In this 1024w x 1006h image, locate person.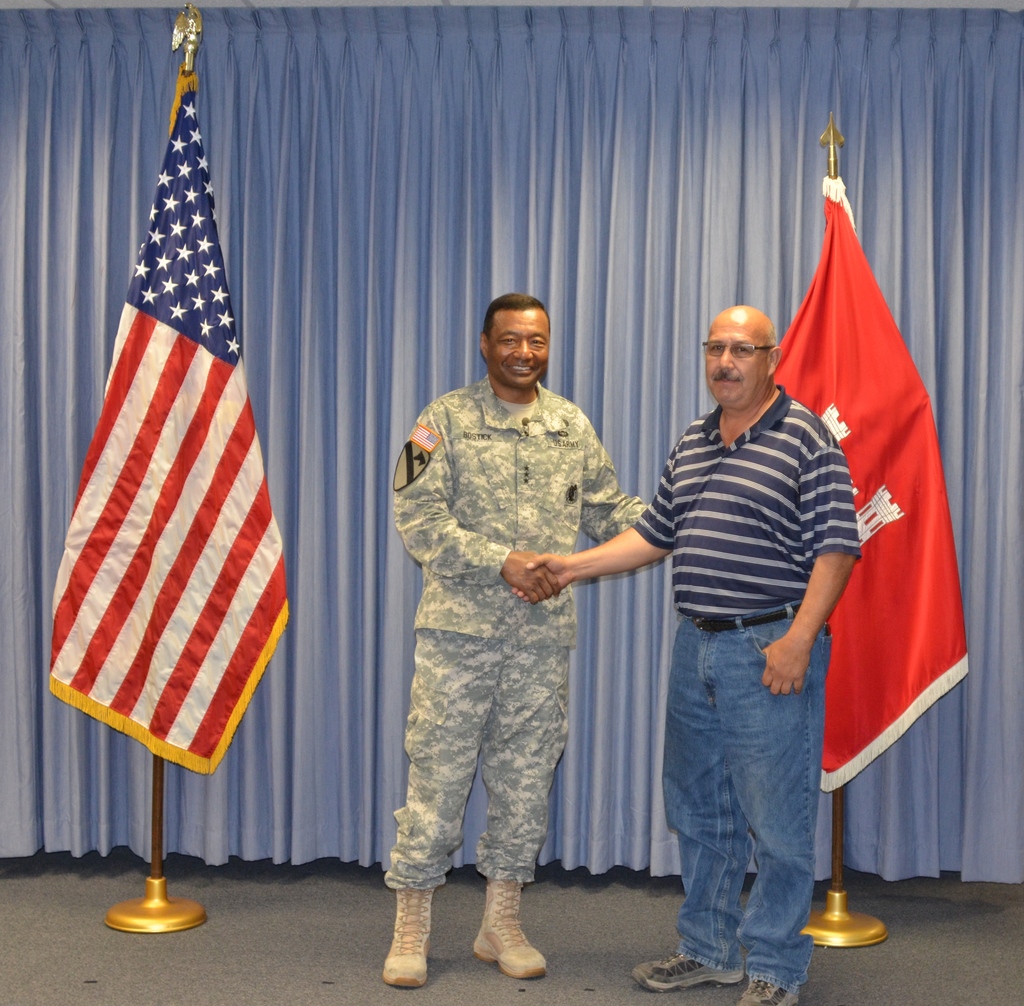
Bounding box: bbox(508, 302, 859, 1005).
